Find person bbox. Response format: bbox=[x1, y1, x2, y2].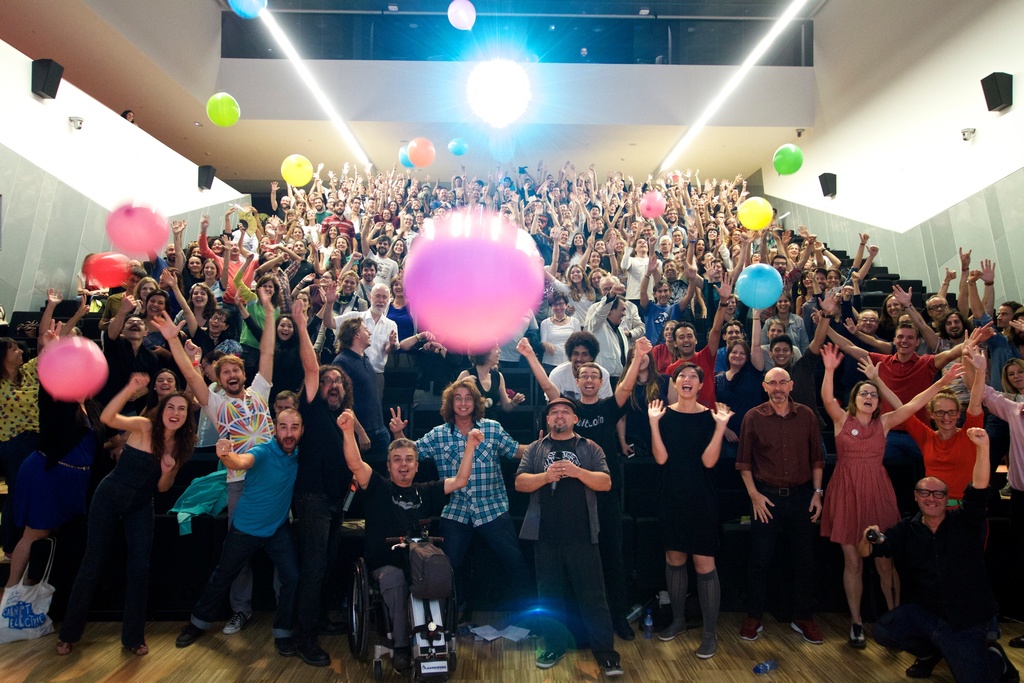
bbox=[408, 185, 420, 202].
